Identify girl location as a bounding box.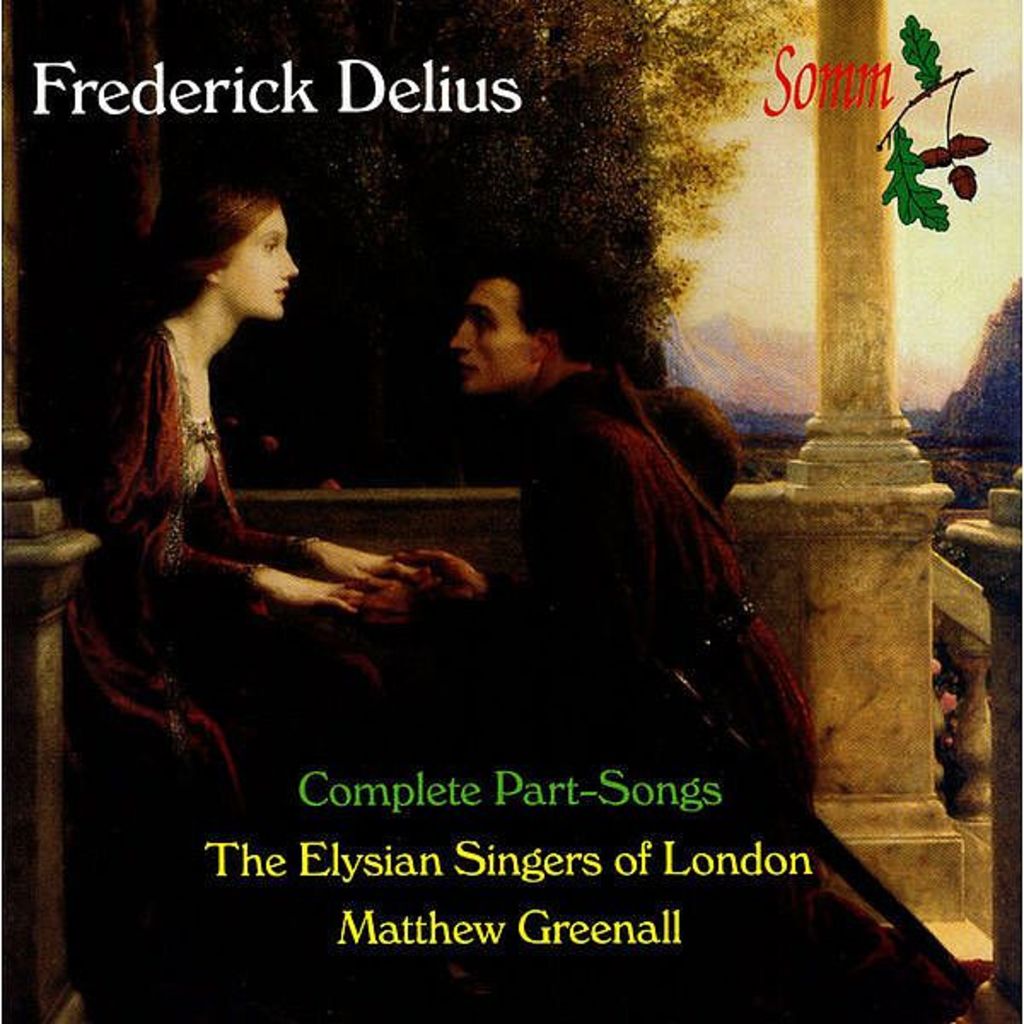
[60,184,488,1009].
